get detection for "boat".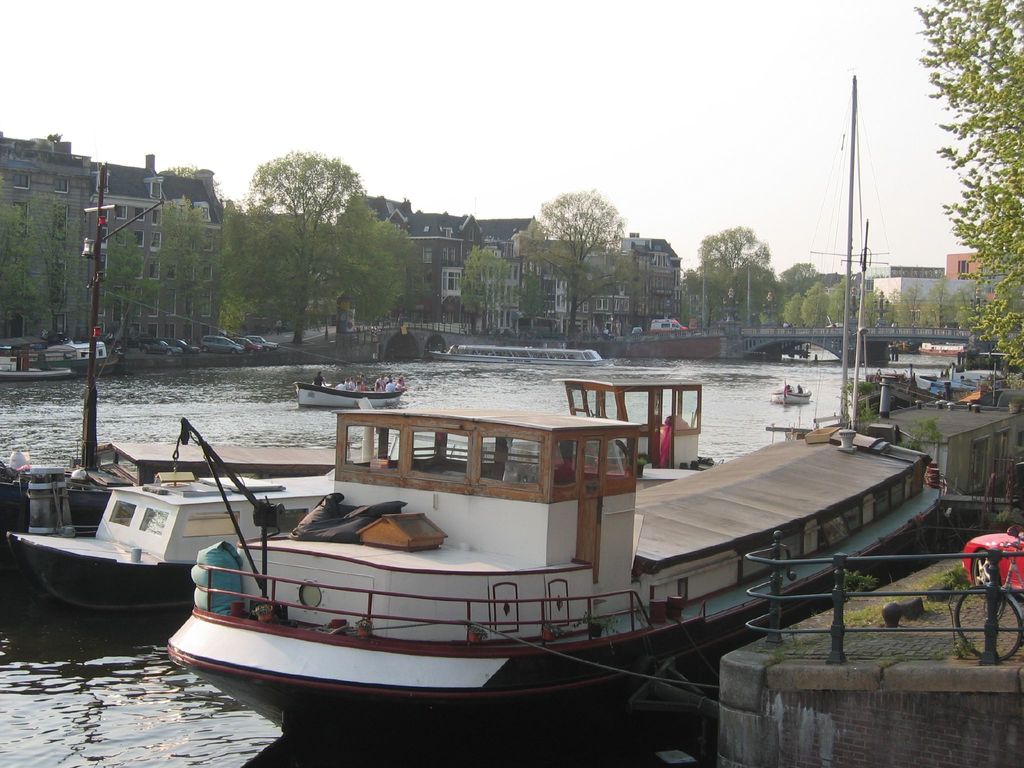
Detection: x1=769, y1=375, x2=815, y2=410.
